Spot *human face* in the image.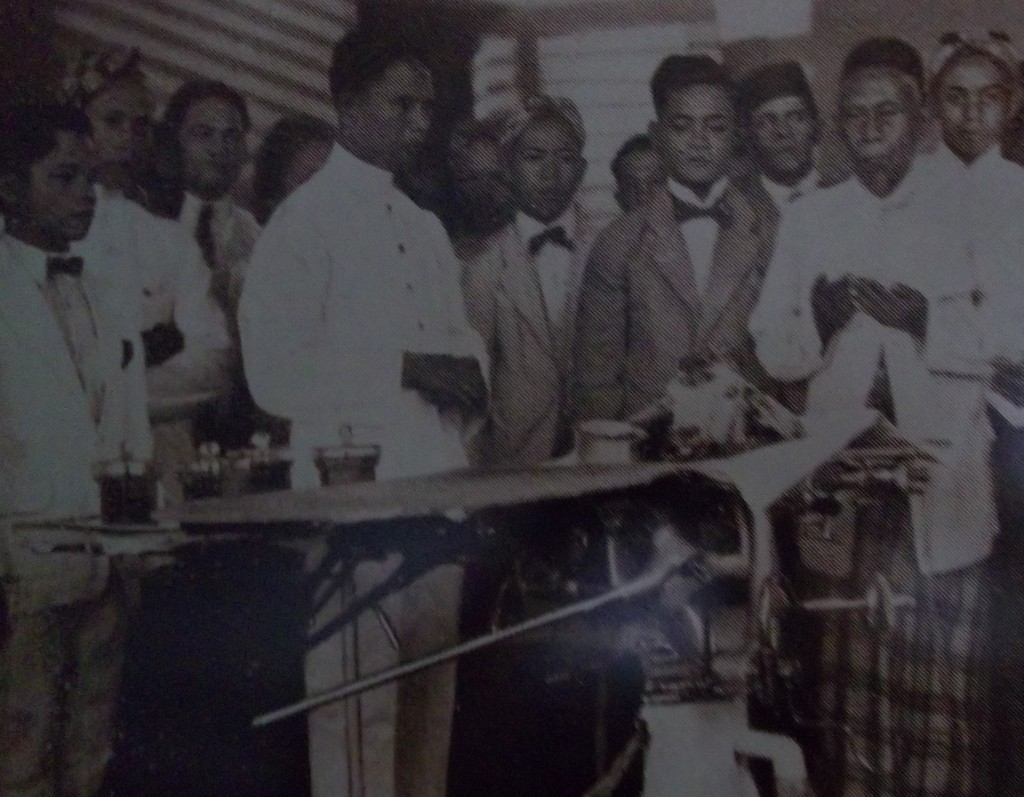
*human face* found at rect(511, 115, 579, 220).
